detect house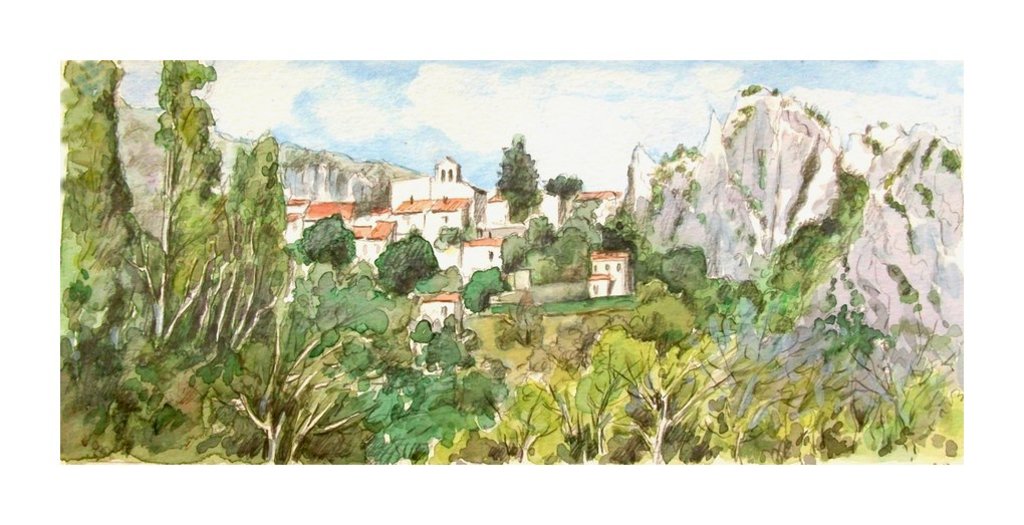
pyautogui.locateOnScreen(571, 188, 616, 204)
